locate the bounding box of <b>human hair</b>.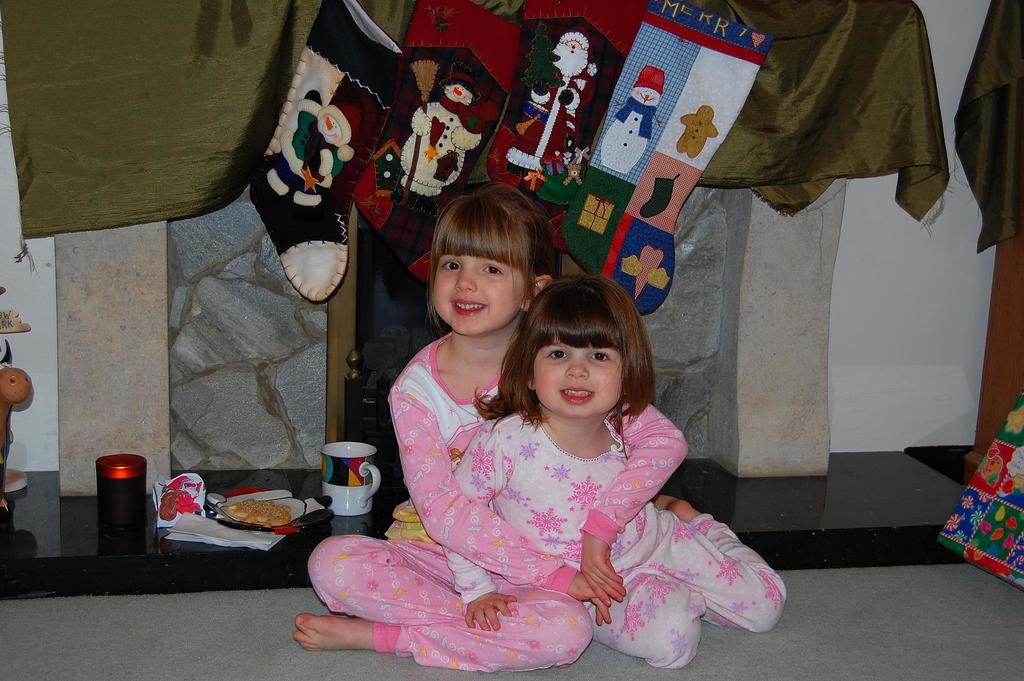
Bounding box: [473,272,657,462].
